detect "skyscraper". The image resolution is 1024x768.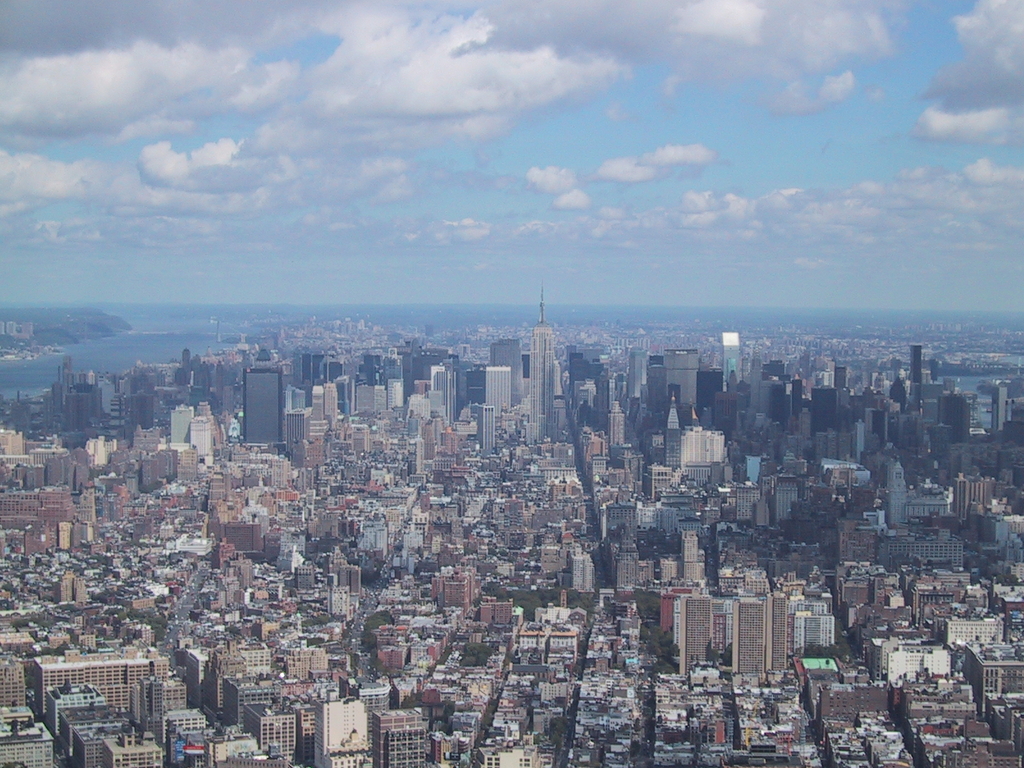
box(530, 330, 556, 437).
